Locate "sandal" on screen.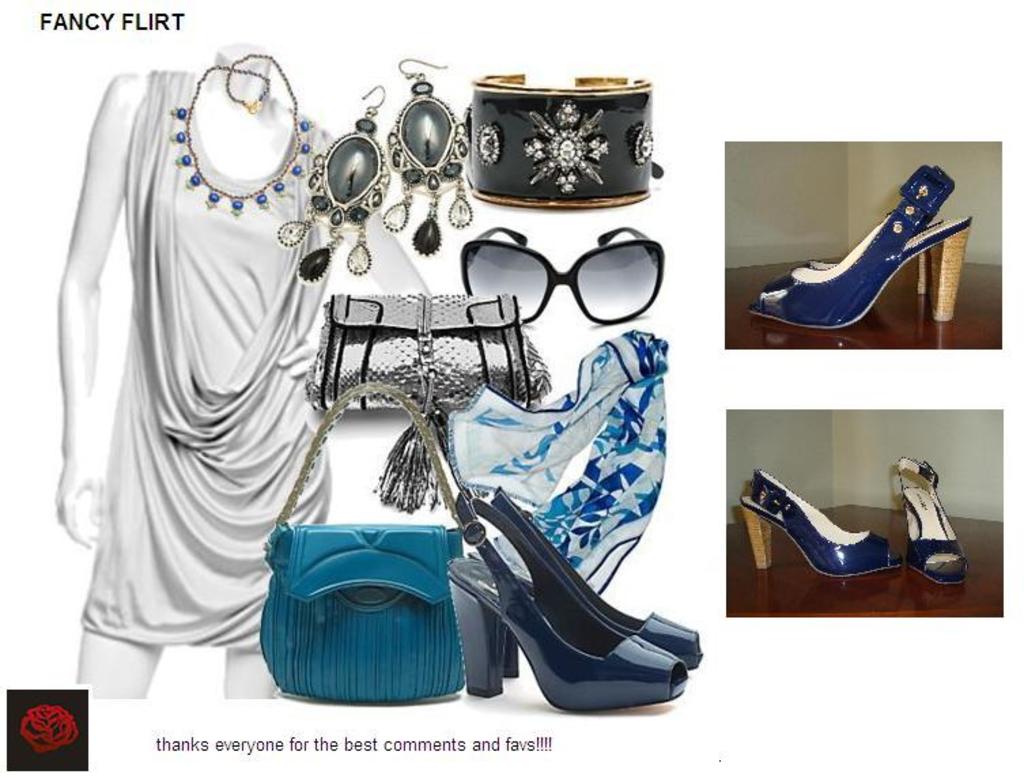
On screen at [left=885, top=456, right=964, bottom=581].
